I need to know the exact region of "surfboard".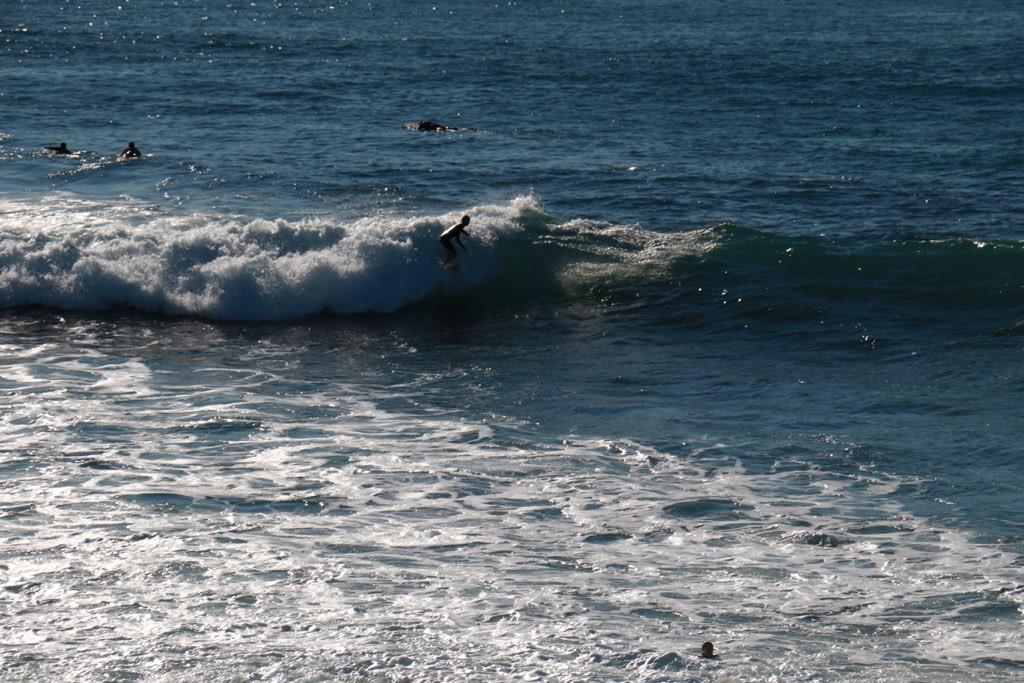
Region: (left=434, top=258, right=457, bottom=282).
